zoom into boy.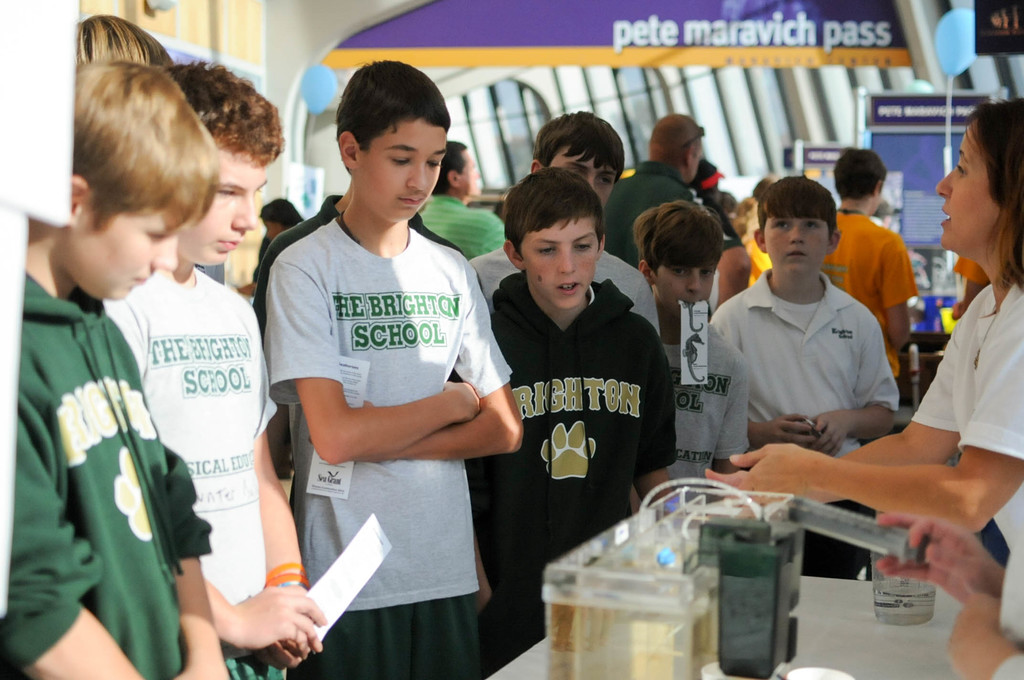
Zoom target: [left=264, top=59, right=529, bottom=679].
